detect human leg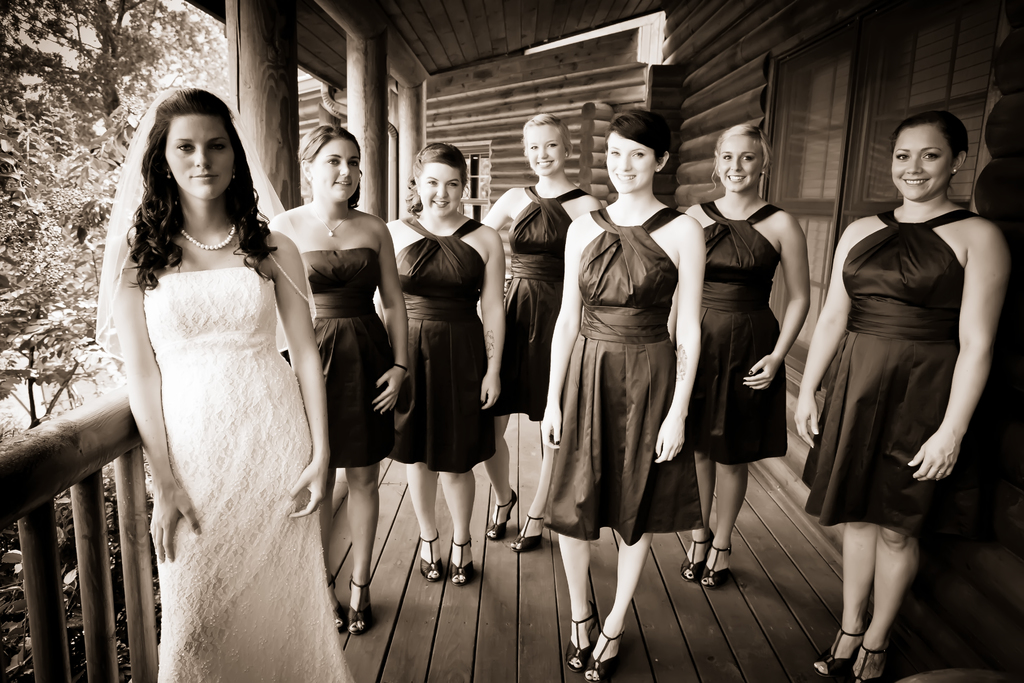
[left=316, top=342, right=347, bottom=630]
